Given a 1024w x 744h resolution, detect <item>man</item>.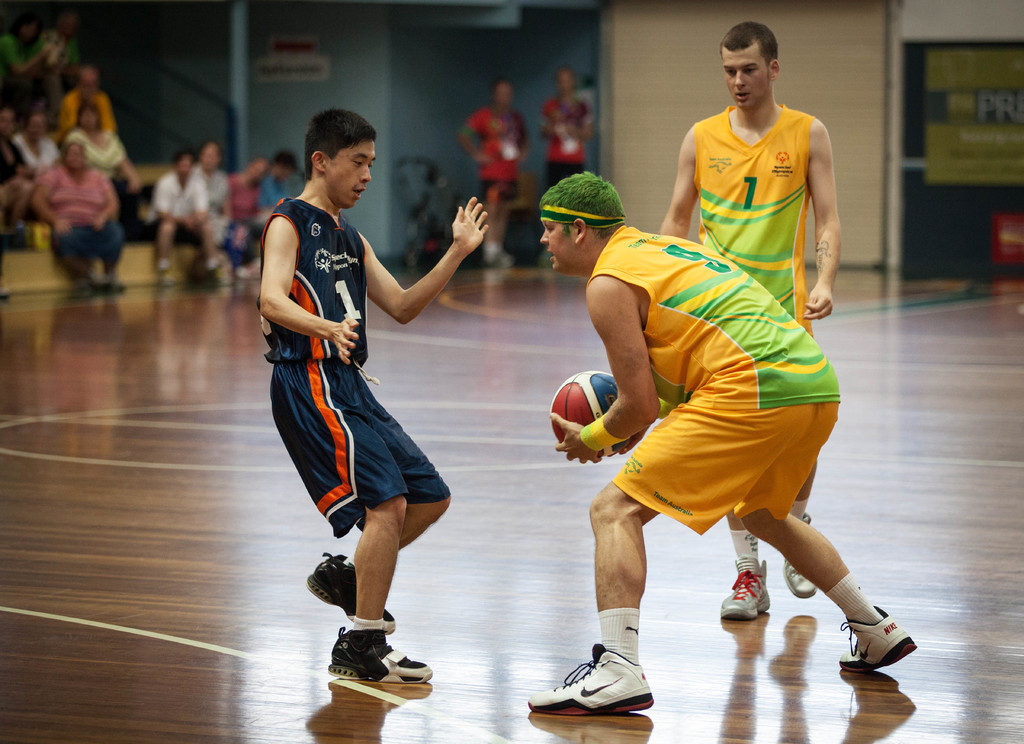
<region>530, 168, 918, 716</region>.
